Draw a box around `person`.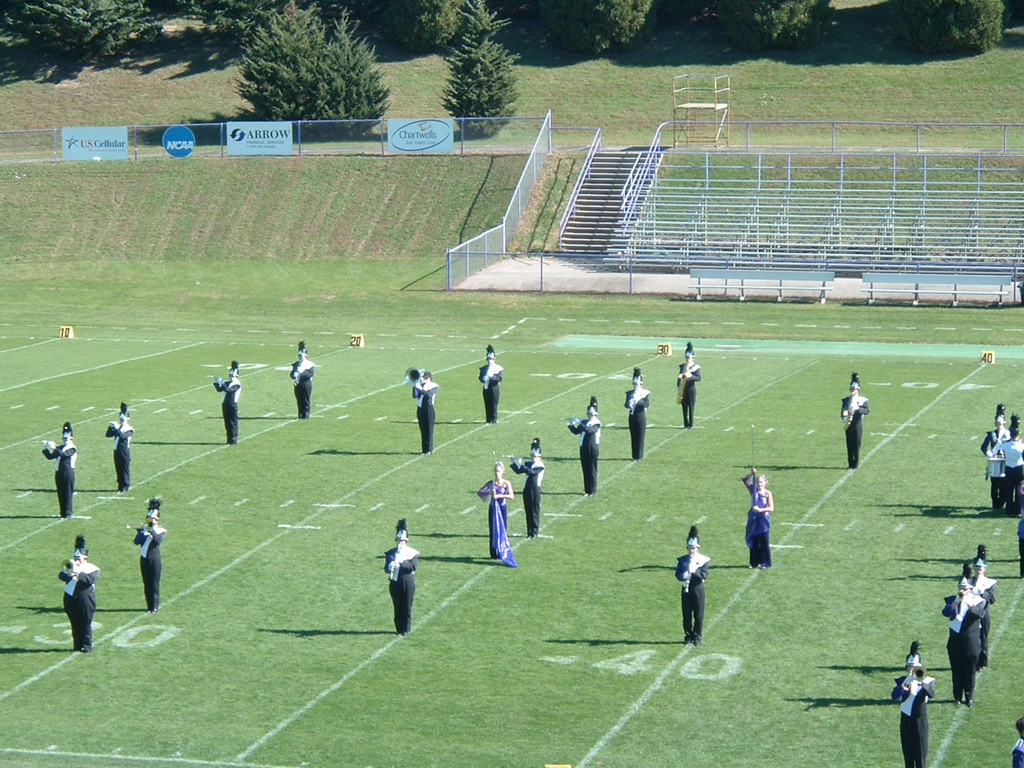
(left=383, top=538, right=420, bottom=635).
